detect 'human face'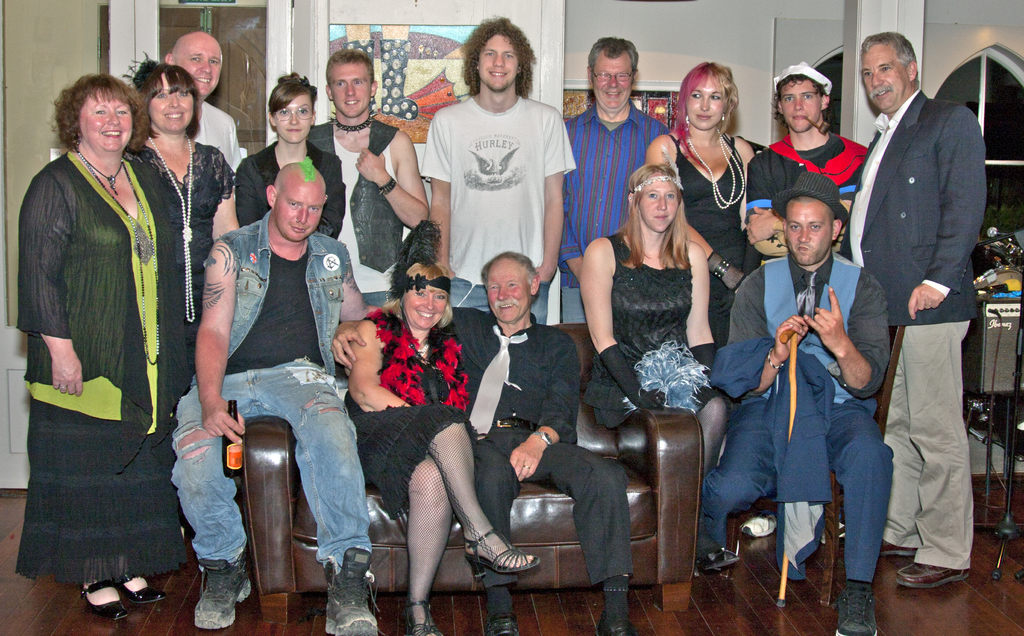
[x1=488, y1=259, x2=530, y2=326]
